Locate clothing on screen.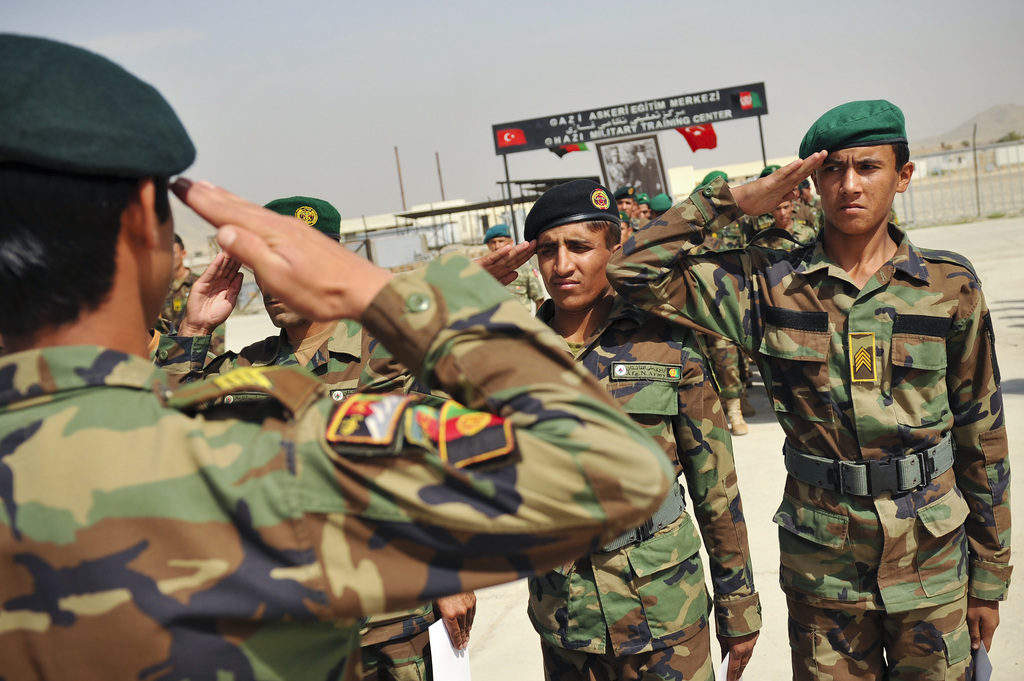
On screen at Rect(158, 267, 202, 333).
